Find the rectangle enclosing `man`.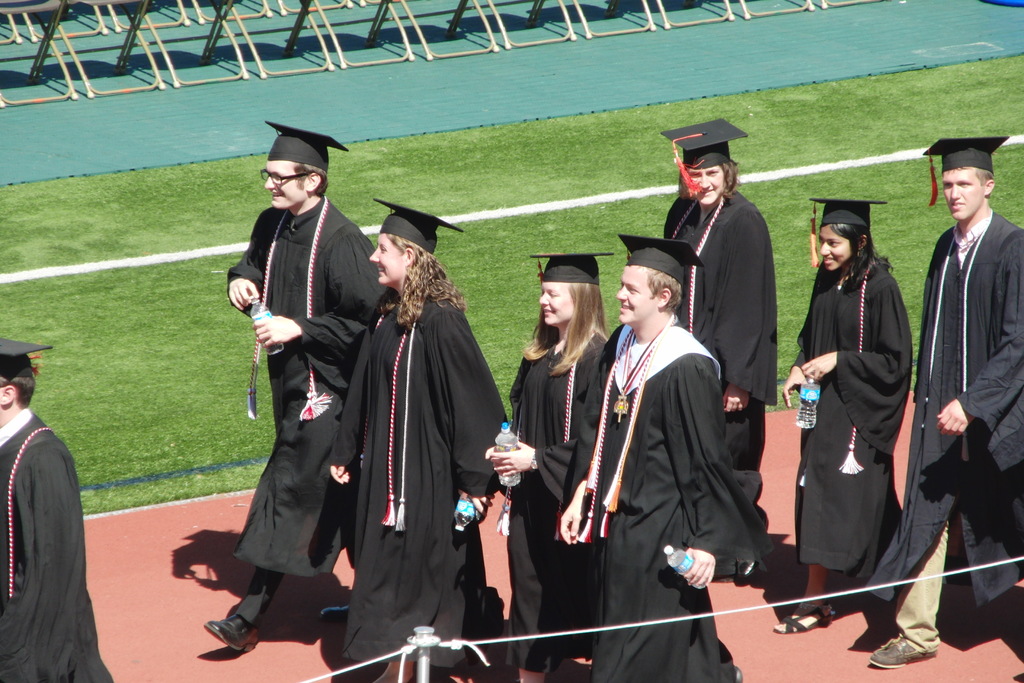
l=913, t=124, r=1015, b=655.
